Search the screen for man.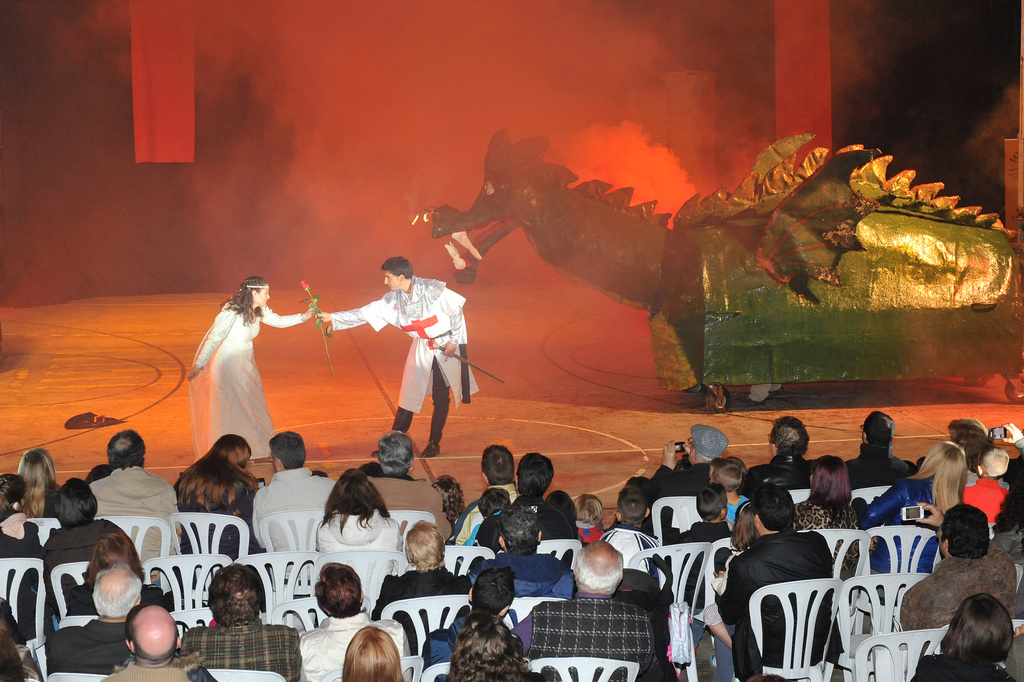
Found at bbox(30, 562, 142, 671).
